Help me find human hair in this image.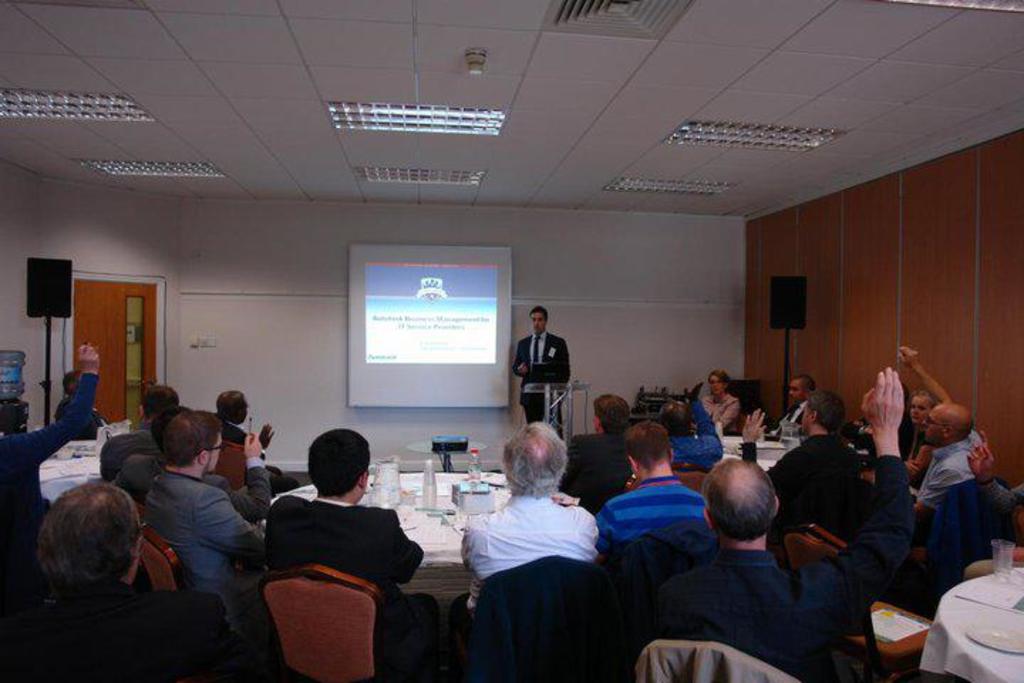
Found it: [x1=216, y1=388, x2=243, y2=420].
